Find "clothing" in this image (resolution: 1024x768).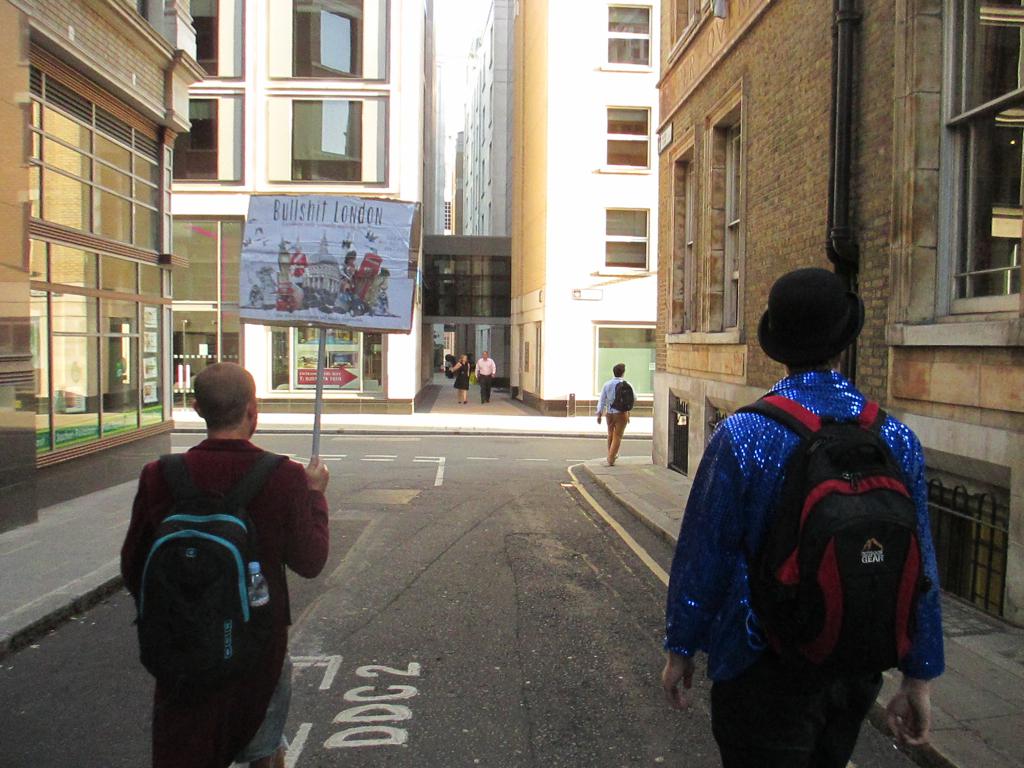
detection(679, 329, 952, 752).
